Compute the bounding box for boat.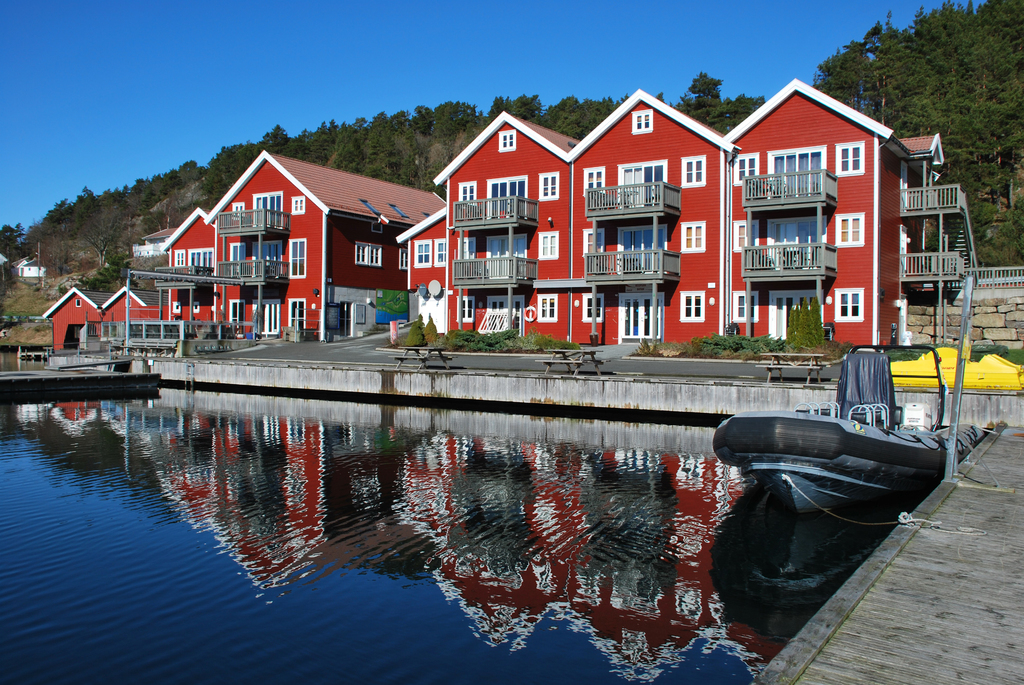
697:322:988:531.
